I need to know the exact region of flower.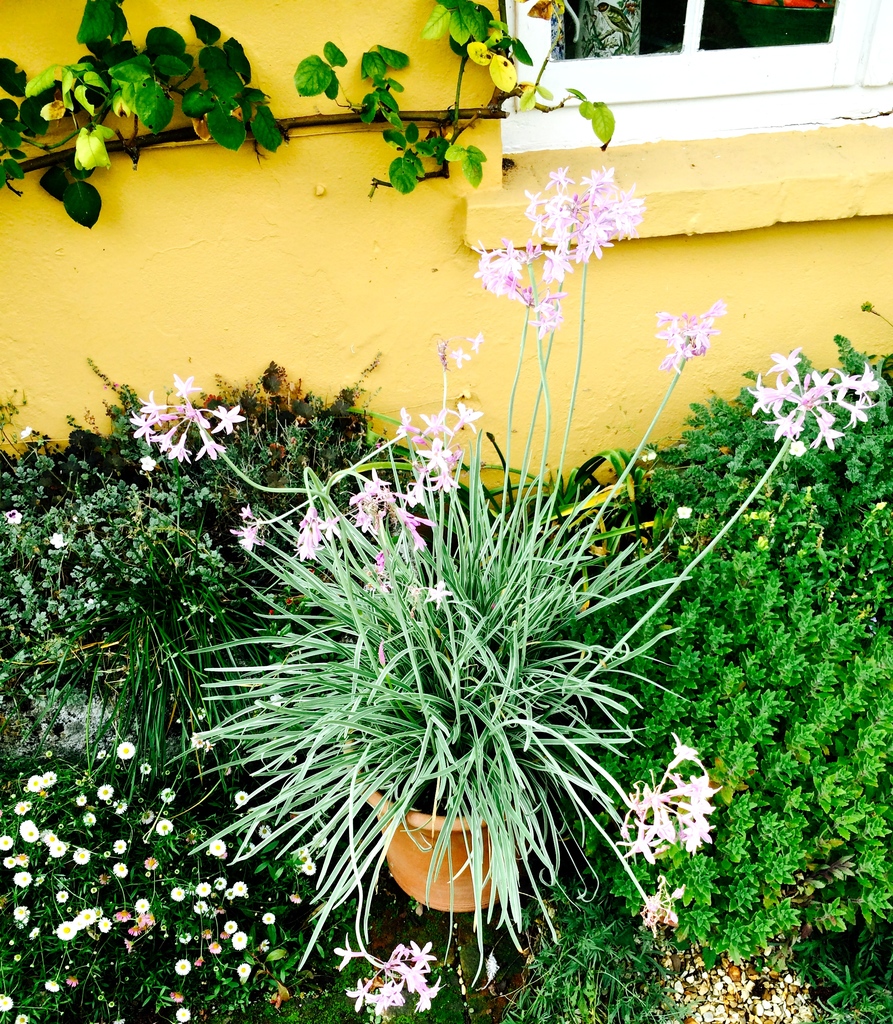
Region: 675, 501, 696, 522.
